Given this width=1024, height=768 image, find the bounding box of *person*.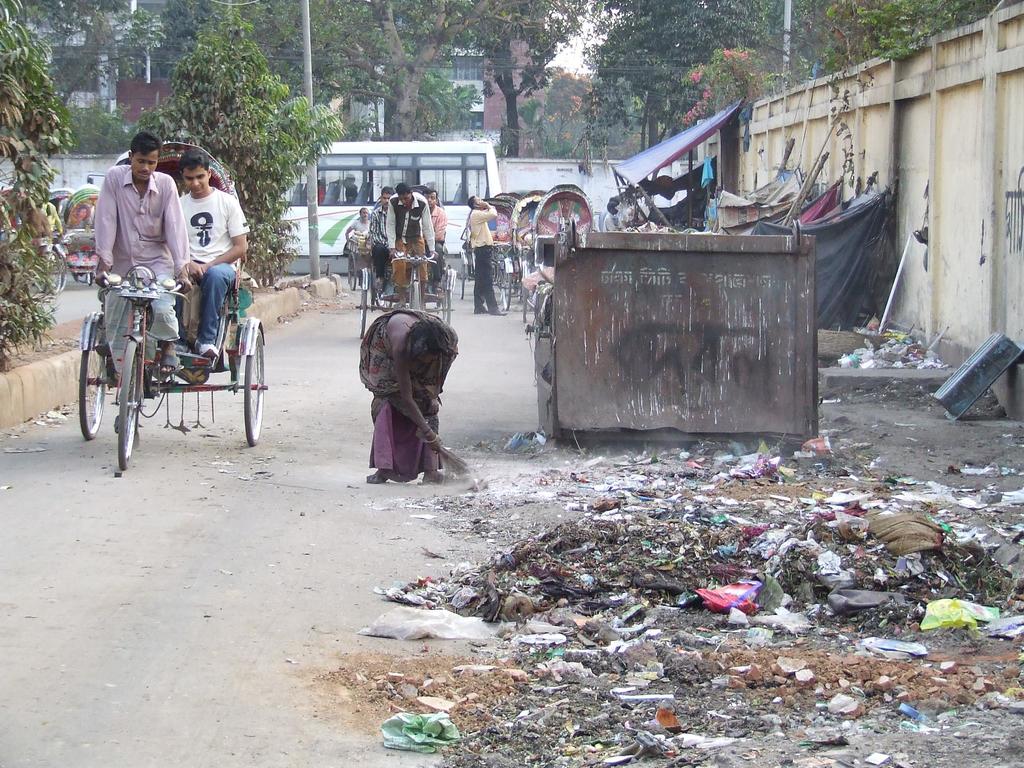
[390,180,431,289].
